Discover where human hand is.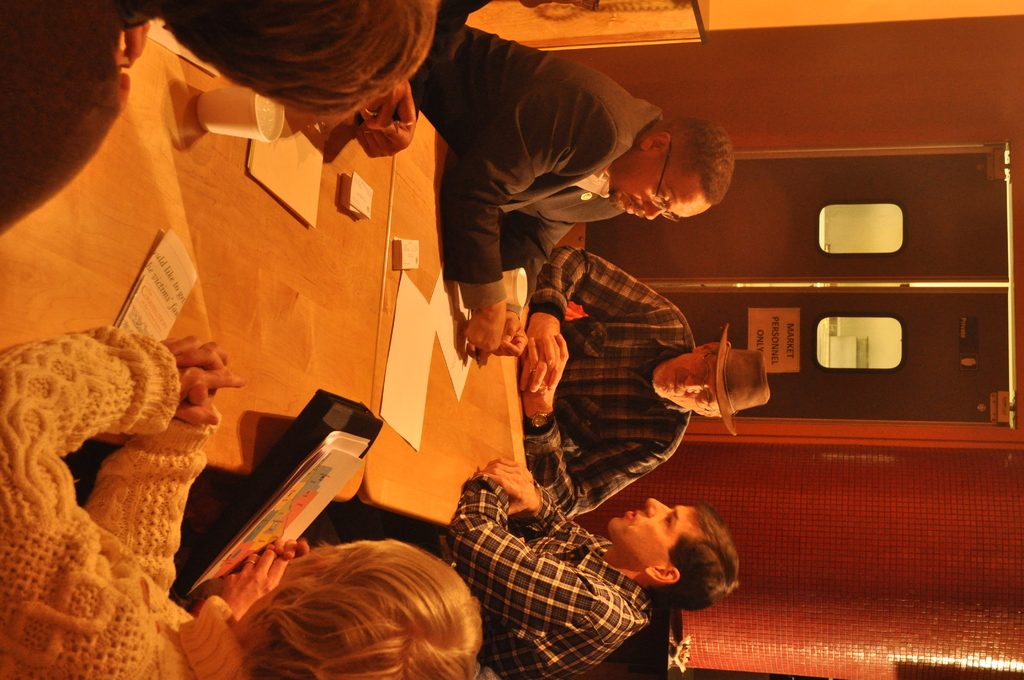
Discovered at bbox=[519, 332, 570, 412].
